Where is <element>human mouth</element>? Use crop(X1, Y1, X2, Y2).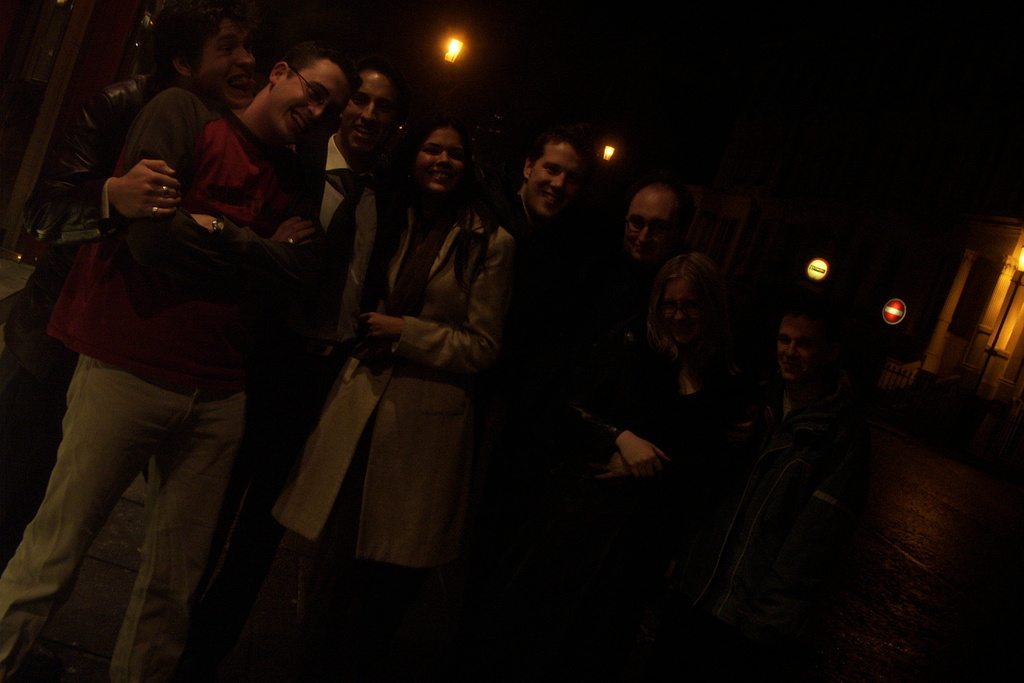
crop(289, 110, 308, 140).
